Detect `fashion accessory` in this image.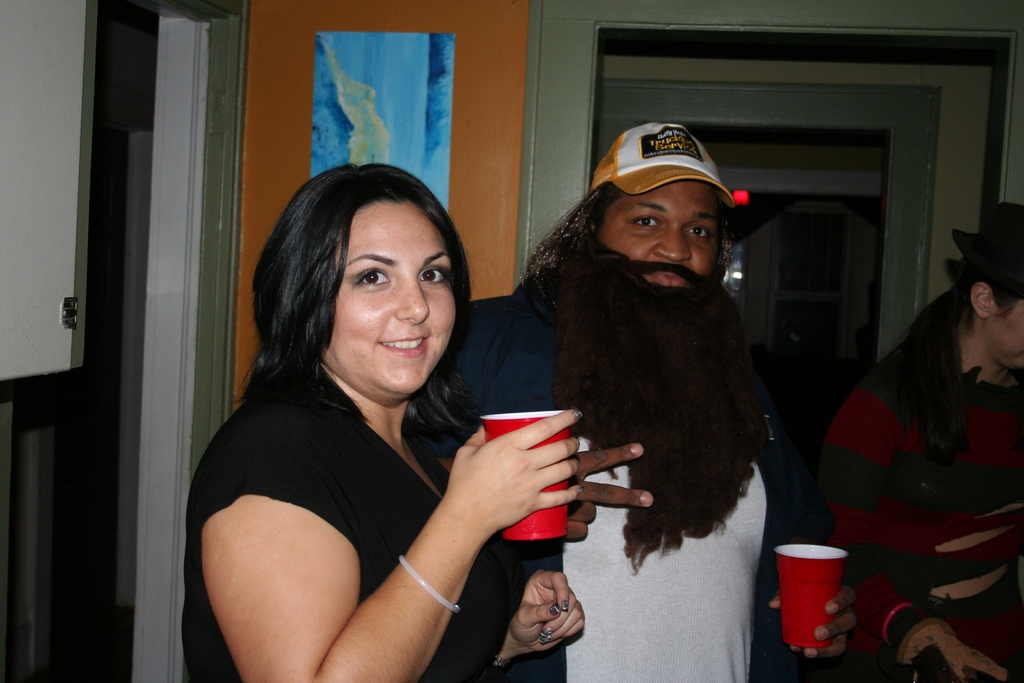
Detection: 952:204:1023:295.
